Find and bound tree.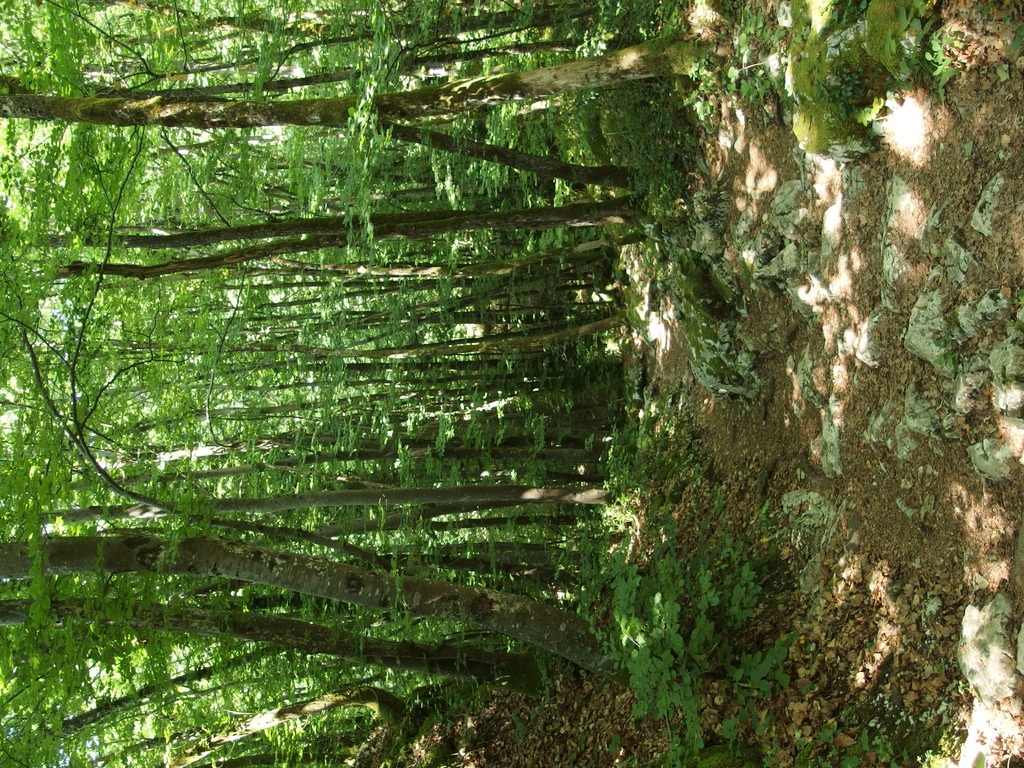
Bound: 0:564:628:689.
